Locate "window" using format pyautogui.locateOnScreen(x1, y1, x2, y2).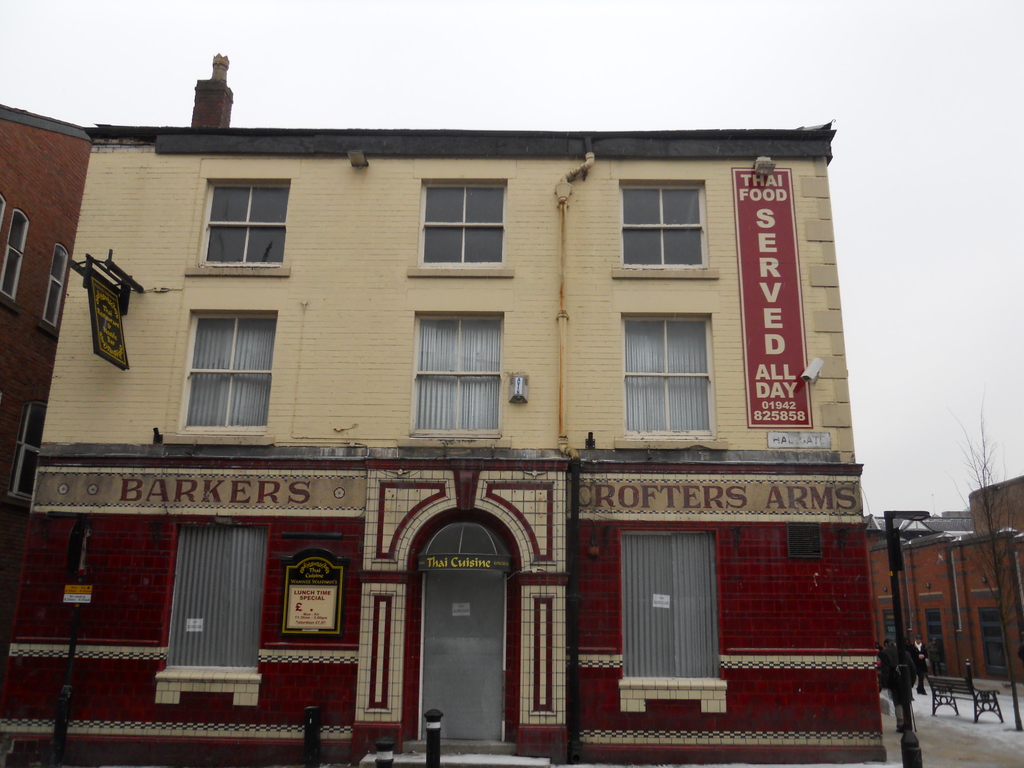
pyautogui.locateOnScreen(173, 312, 274, 433).
